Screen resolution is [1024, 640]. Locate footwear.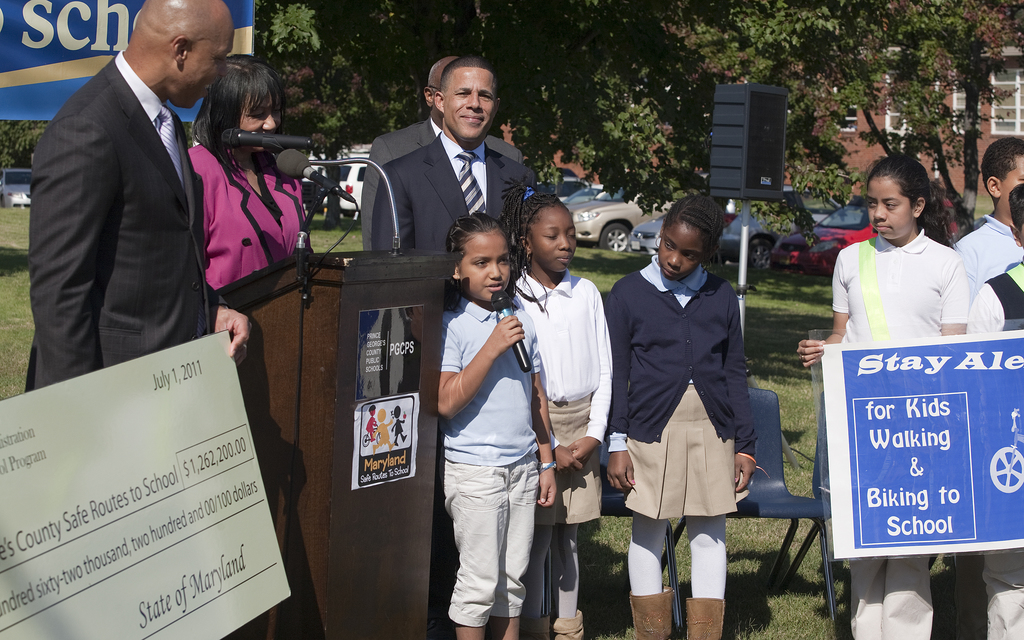
box=[625, 586, 675, 639].
